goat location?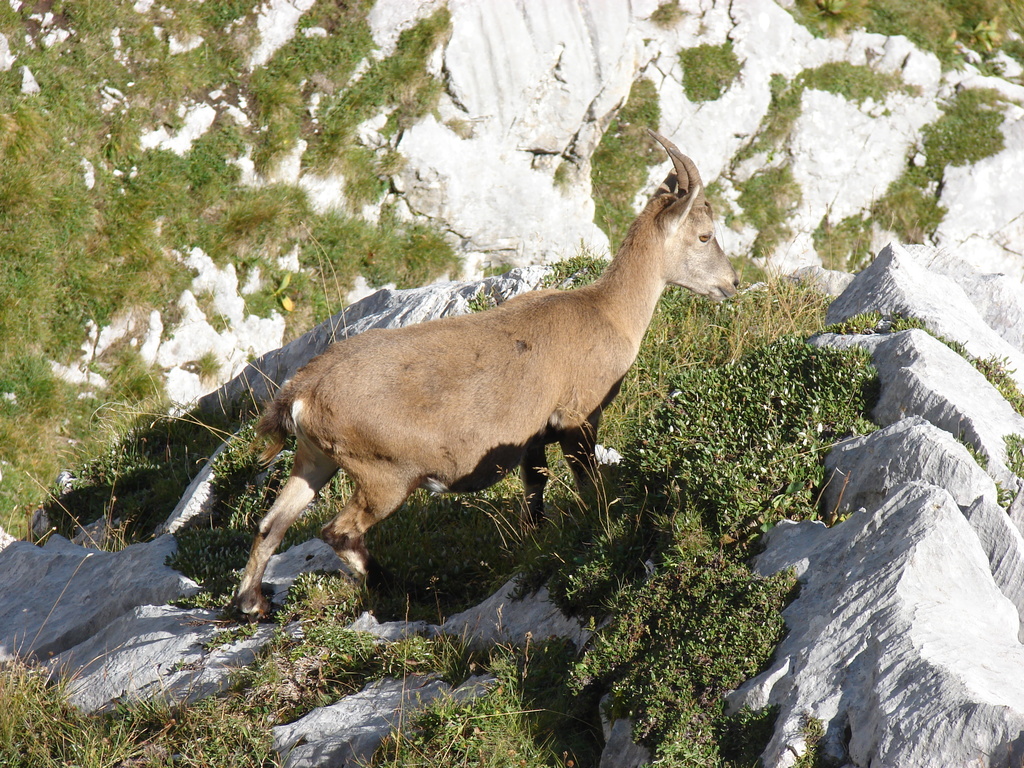
locate(232, 126, 740, 622)
